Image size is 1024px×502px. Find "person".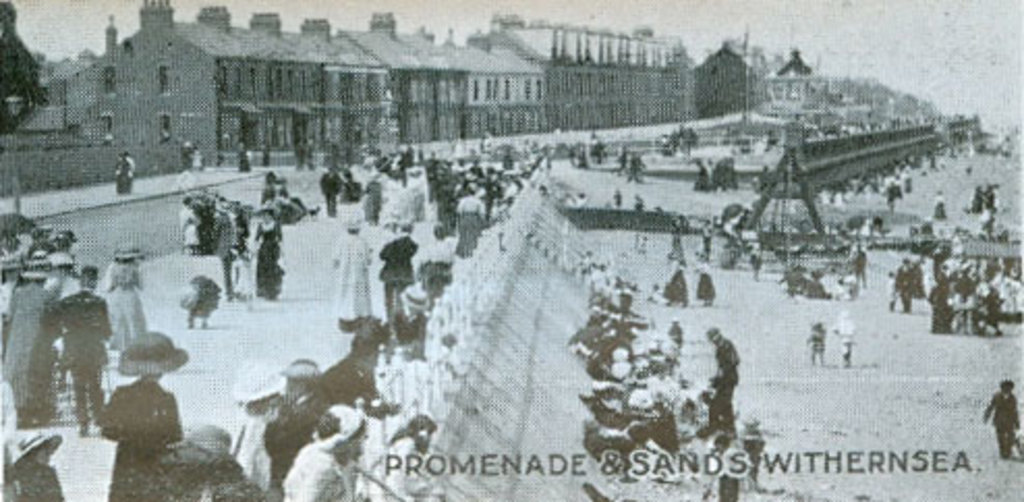
region(319, 166, 340, 220).
